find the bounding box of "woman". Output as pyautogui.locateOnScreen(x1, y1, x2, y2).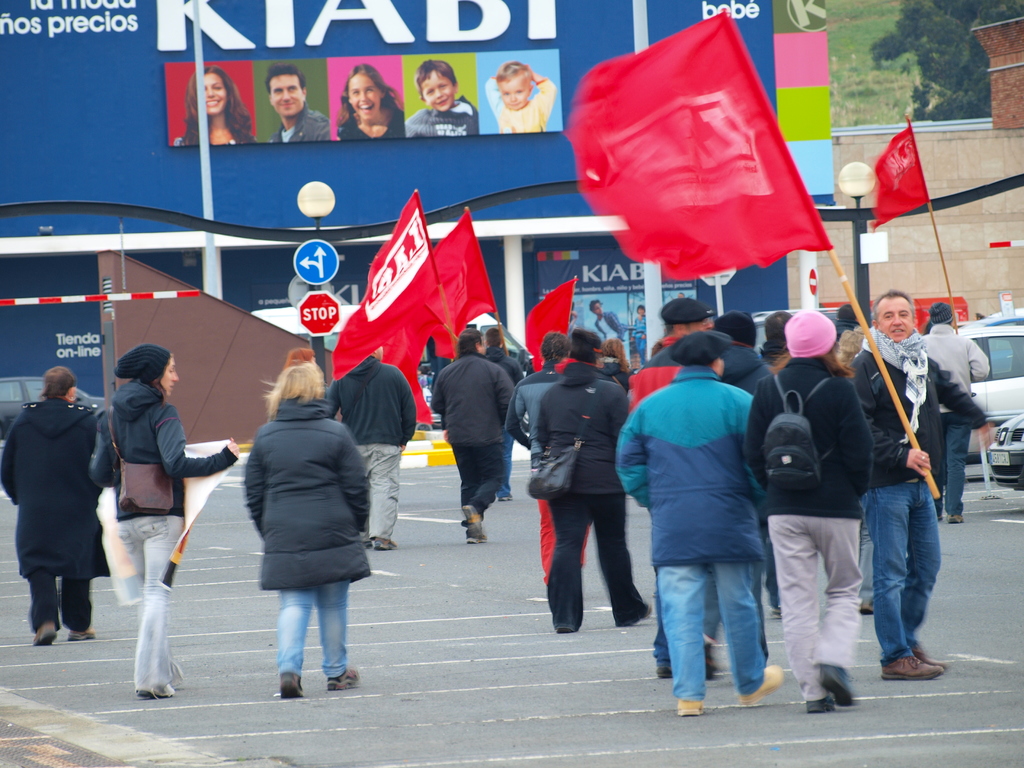
pyautogui.locateOnScreen(171, 61, 255, 148).
